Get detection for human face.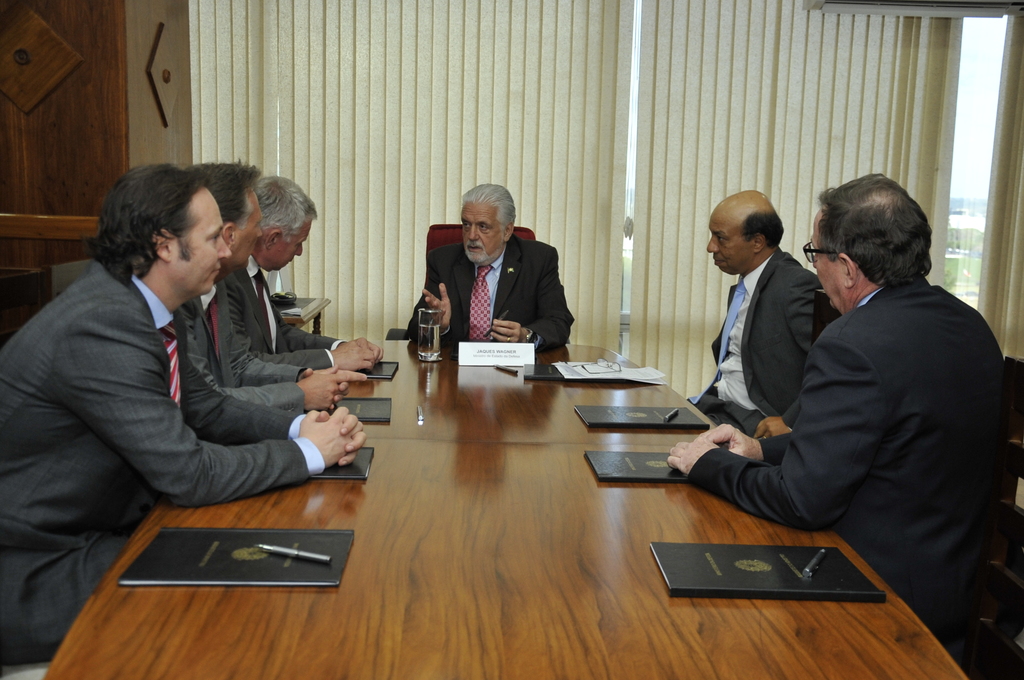
Detection: <box>460,206,505,264</box>.
